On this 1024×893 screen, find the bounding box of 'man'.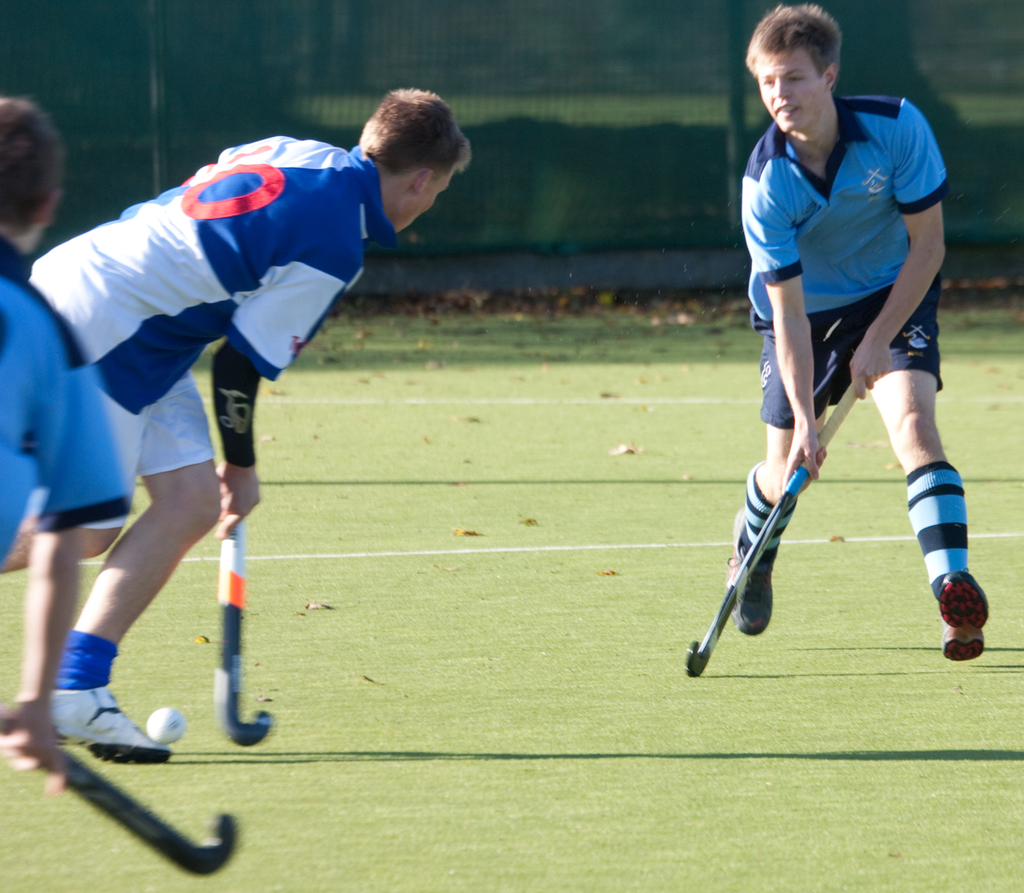
Bounding box: [20, 85, 474, 765].
